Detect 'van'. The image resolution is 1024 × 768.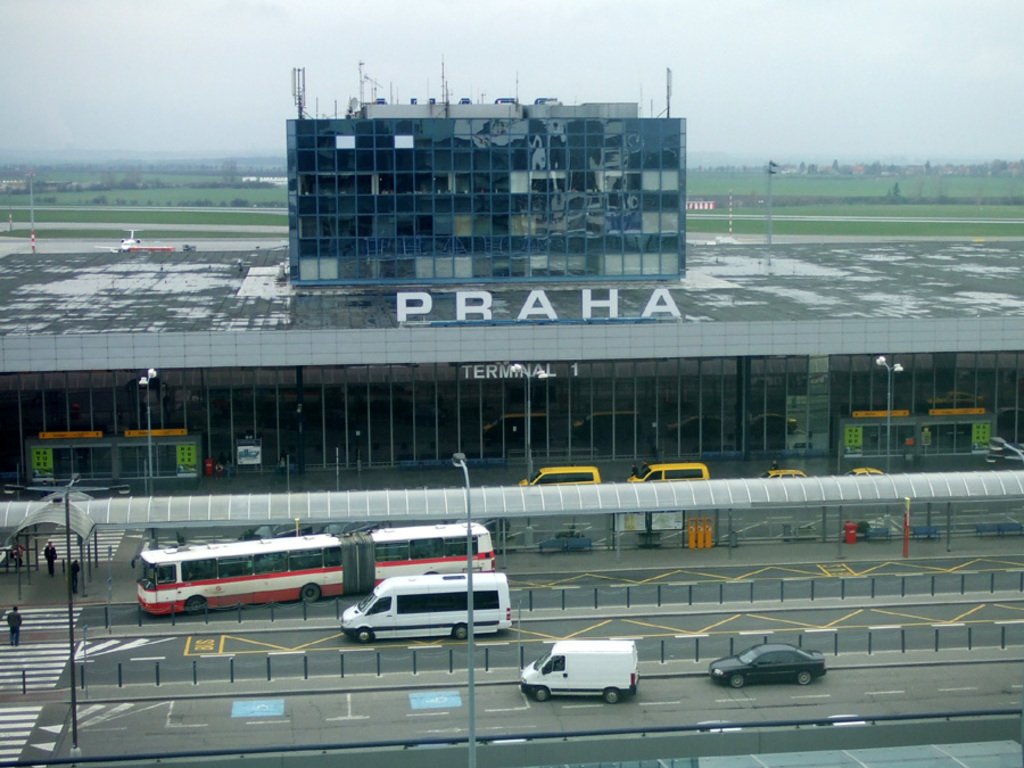
517:468:605:485.
